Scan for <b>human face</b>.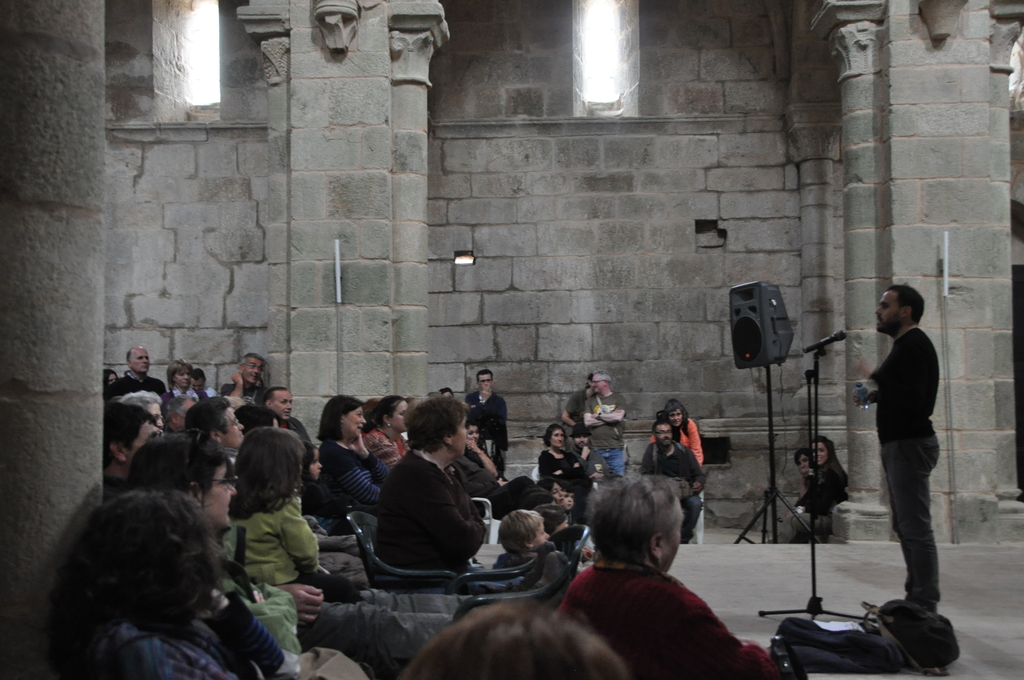
Scan result: left=248, top=353, right=265, bottom=385.
